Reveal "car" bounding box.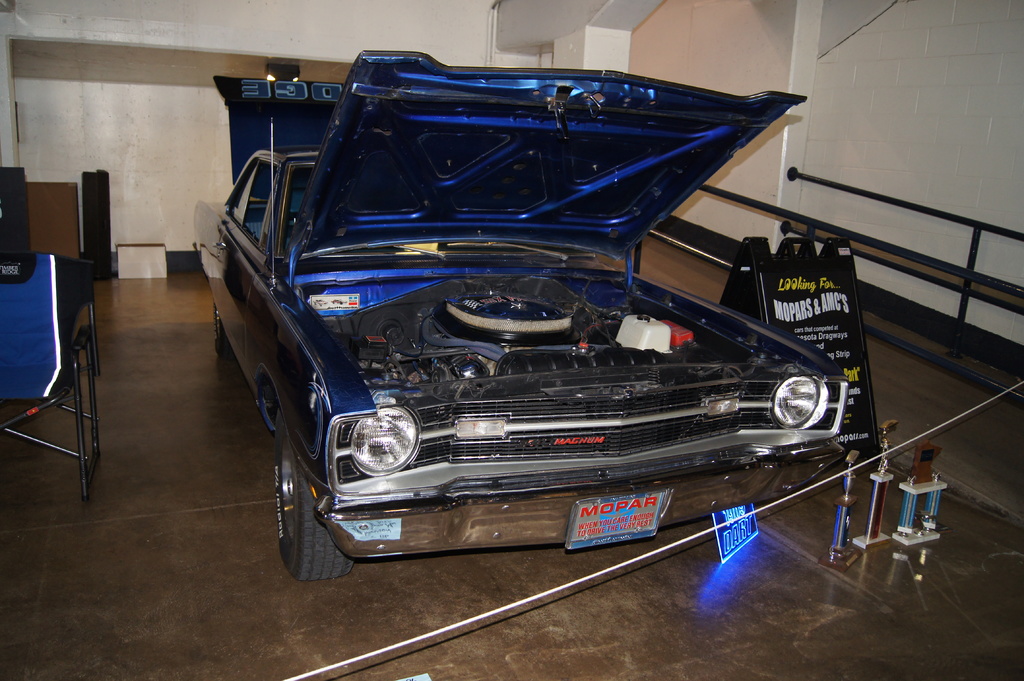
Revealed: [x1=209, y1=76, x2=861, y2=584].
